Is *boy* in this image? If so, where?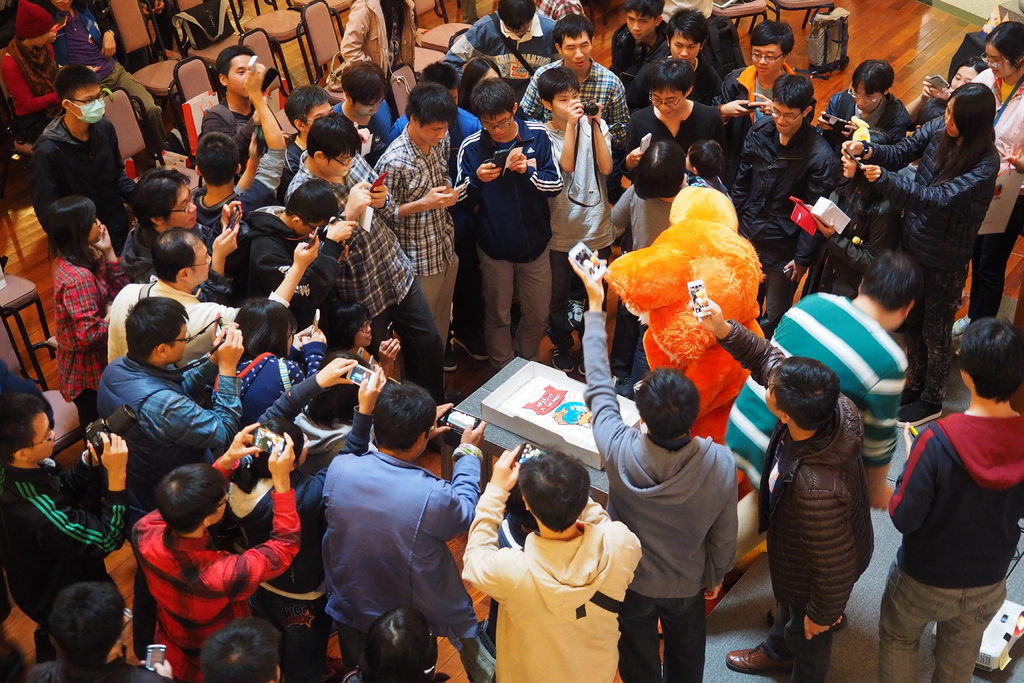
Yes, at (x1=705, y1=18, x2=801, y2=134).
